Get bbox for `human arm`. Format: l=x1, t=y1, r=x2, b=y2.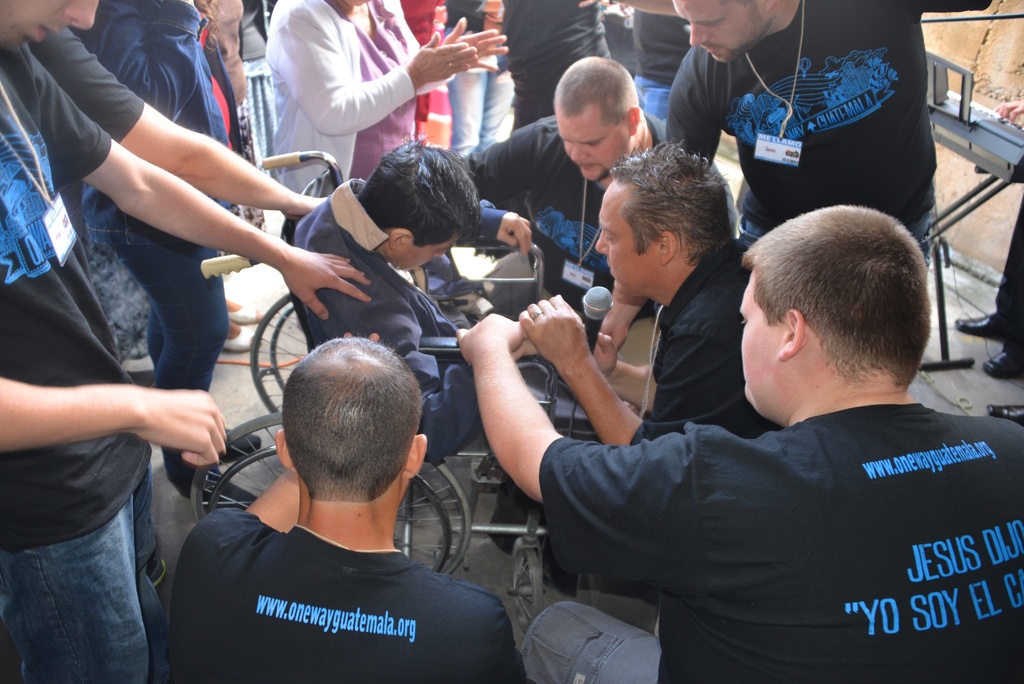
l=19, t=21, r=330, b=222.
